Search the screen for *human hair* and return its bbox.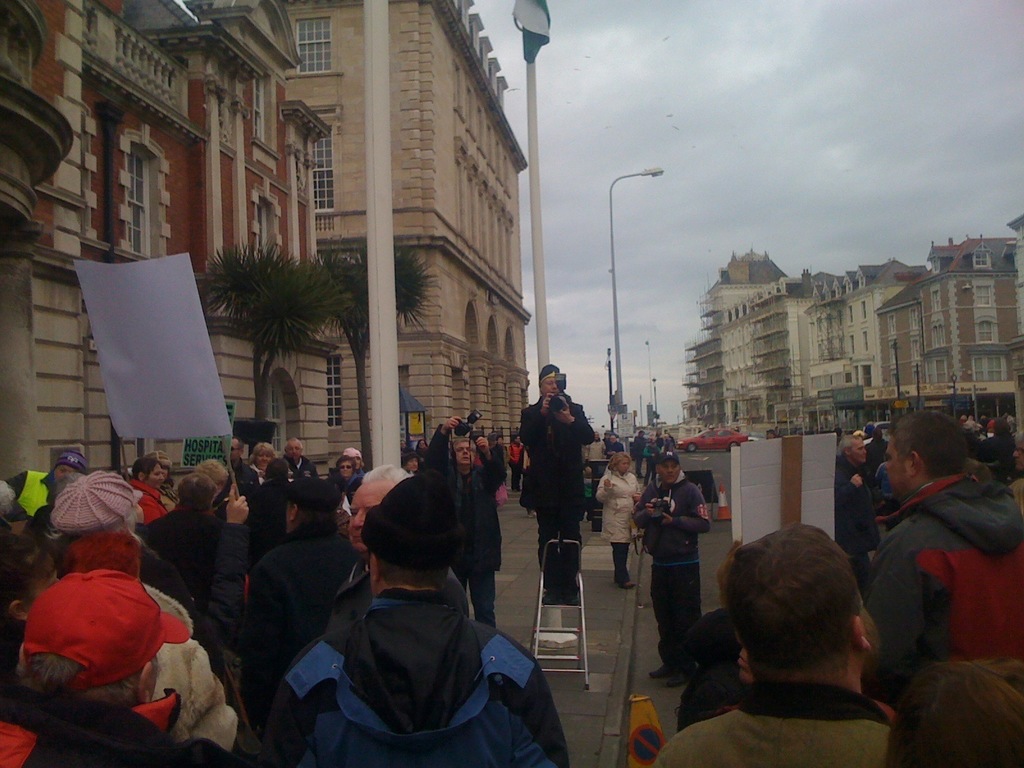
Found: bbox(610, 451, 628, 471).
